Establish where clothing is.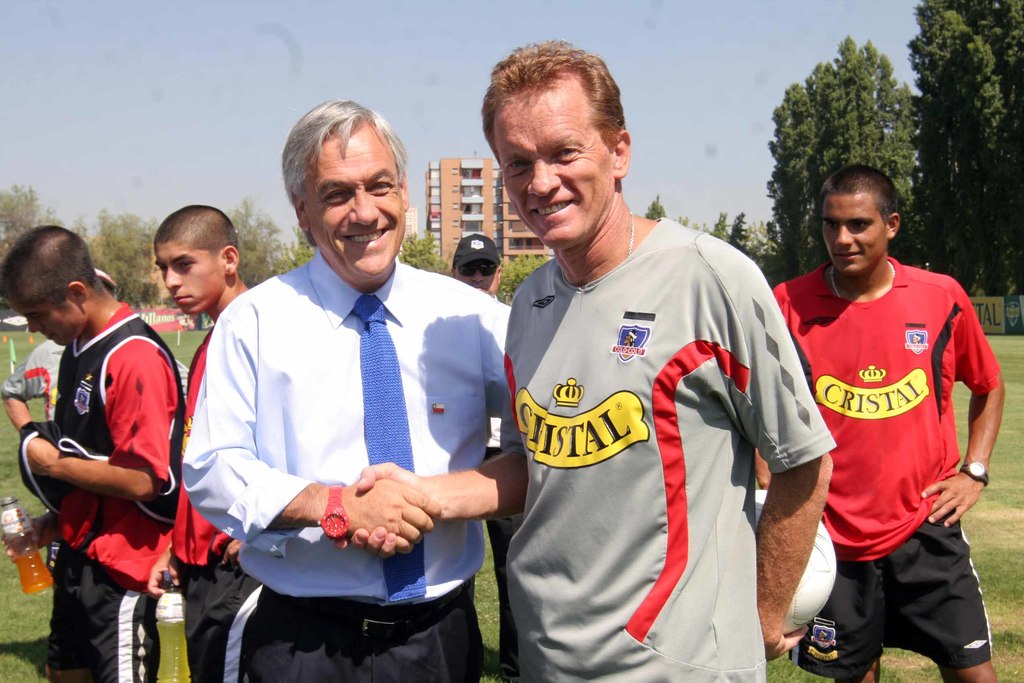
Established at bbox=(776, 254, 1002, 682).
